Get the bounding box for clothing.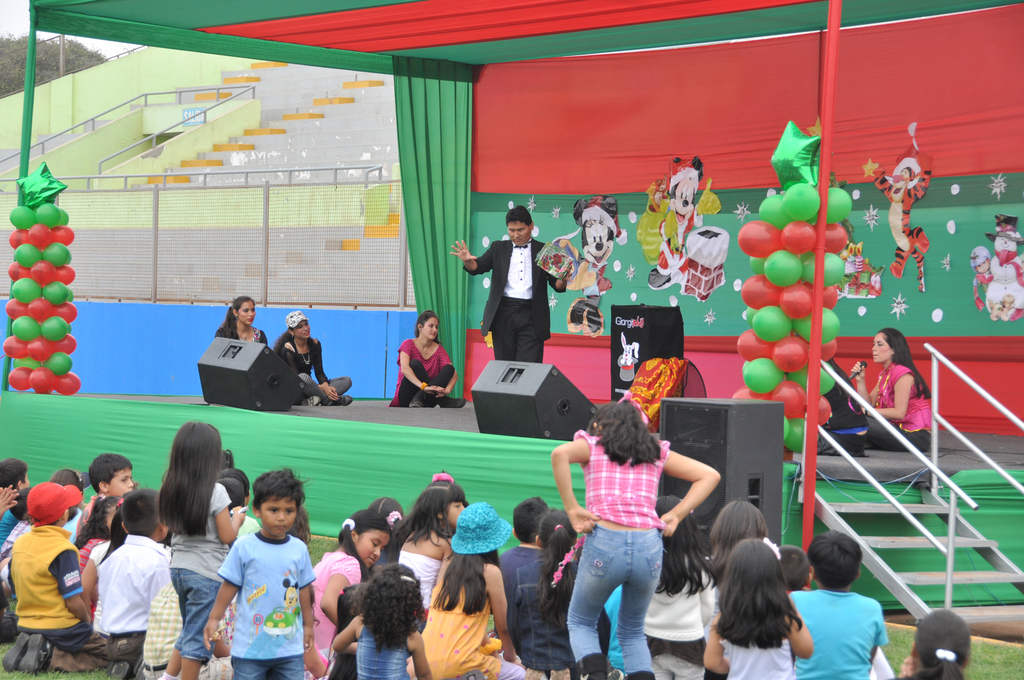
select_region(211, 530, 314, 665).
